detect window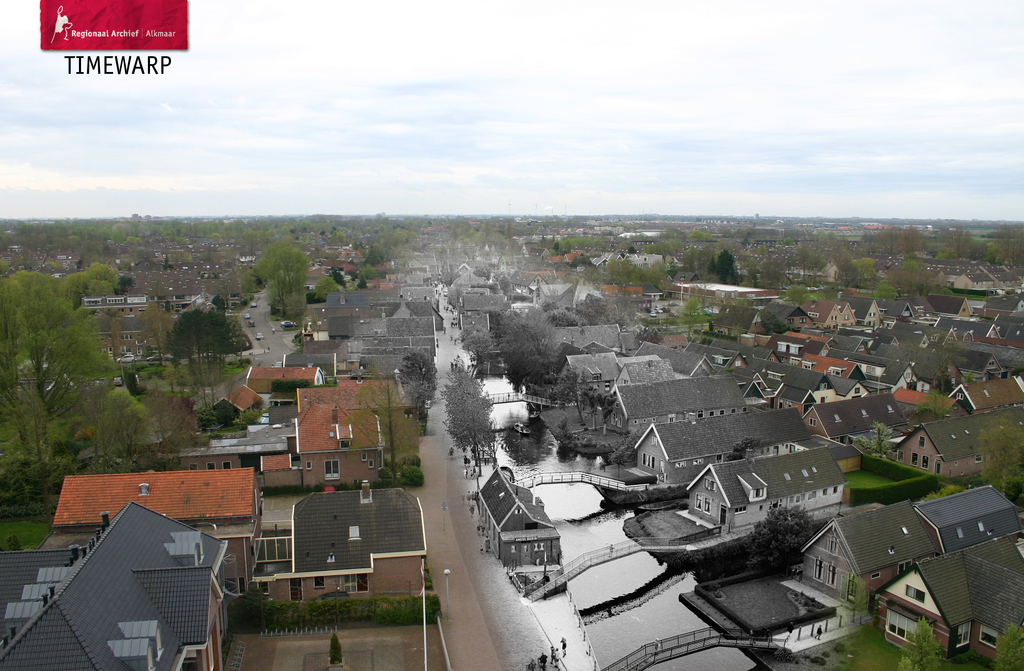
(962,427,975,437)
